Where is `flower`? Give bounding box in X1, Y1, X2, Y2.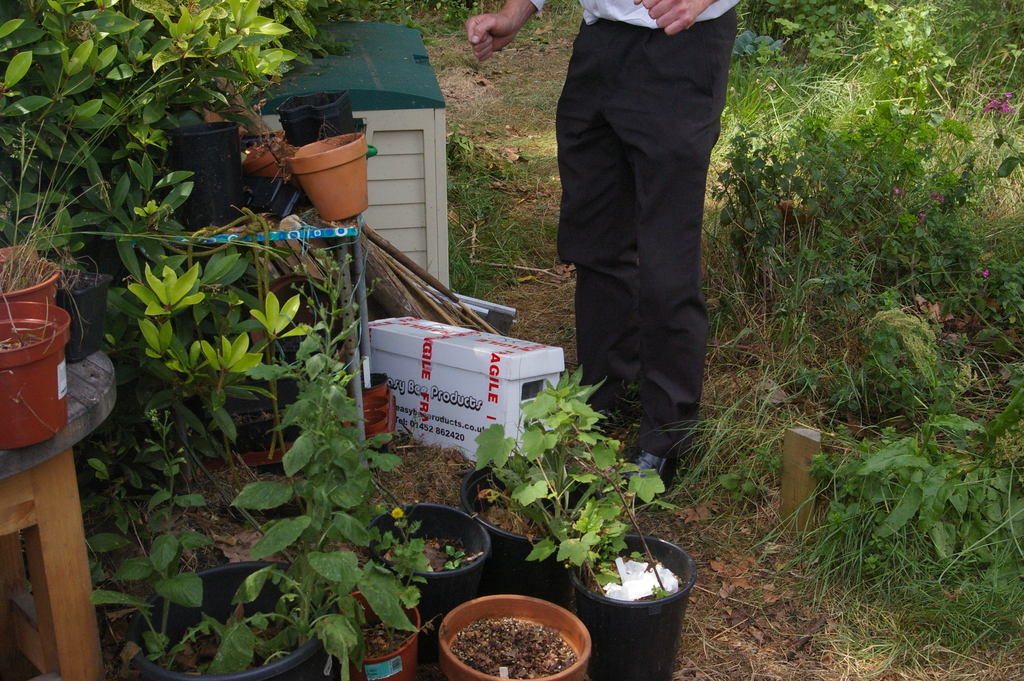
390, 505, 403, 520.
